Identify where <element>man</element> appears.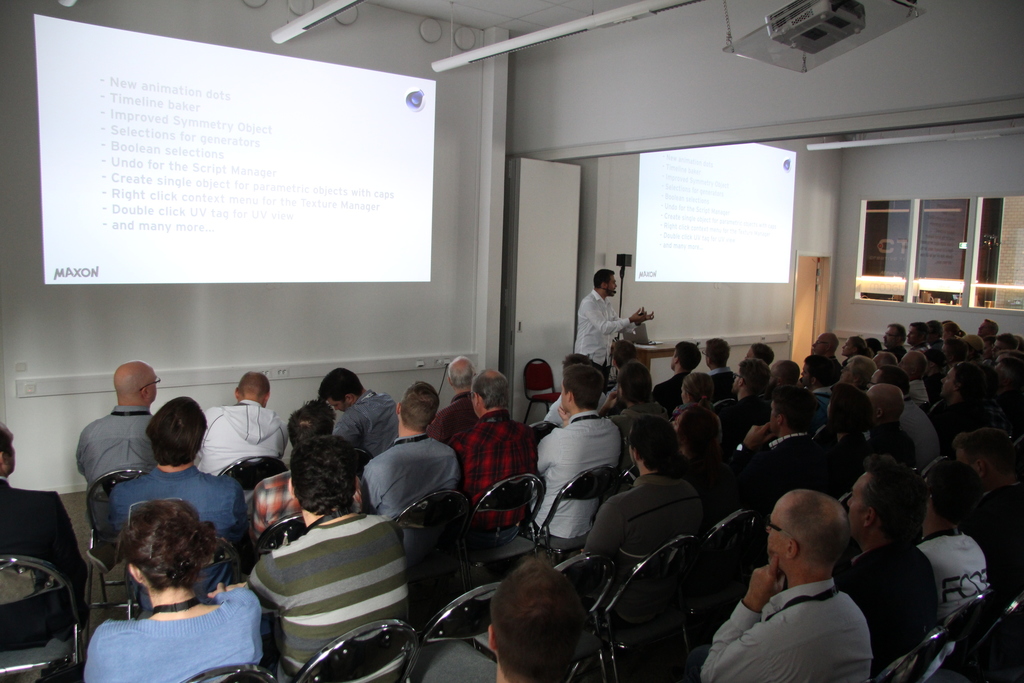
Appears at 579 416 697 627.
